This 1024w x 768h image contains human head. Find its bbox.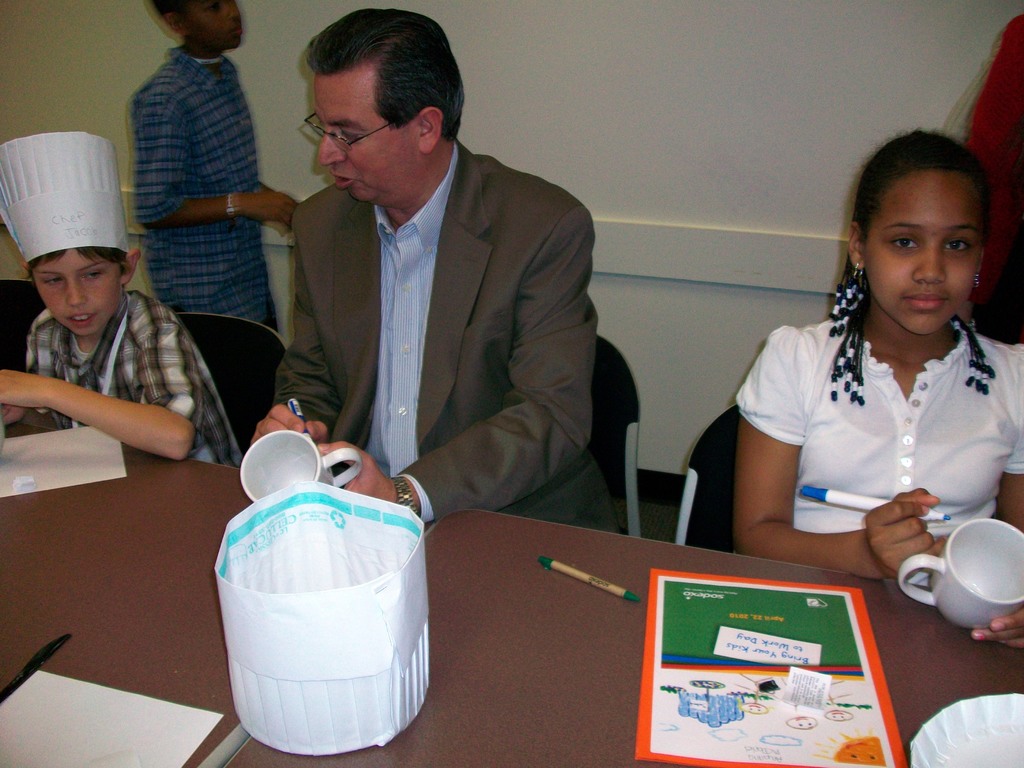
l=303, t=5, r=461, b=204.
